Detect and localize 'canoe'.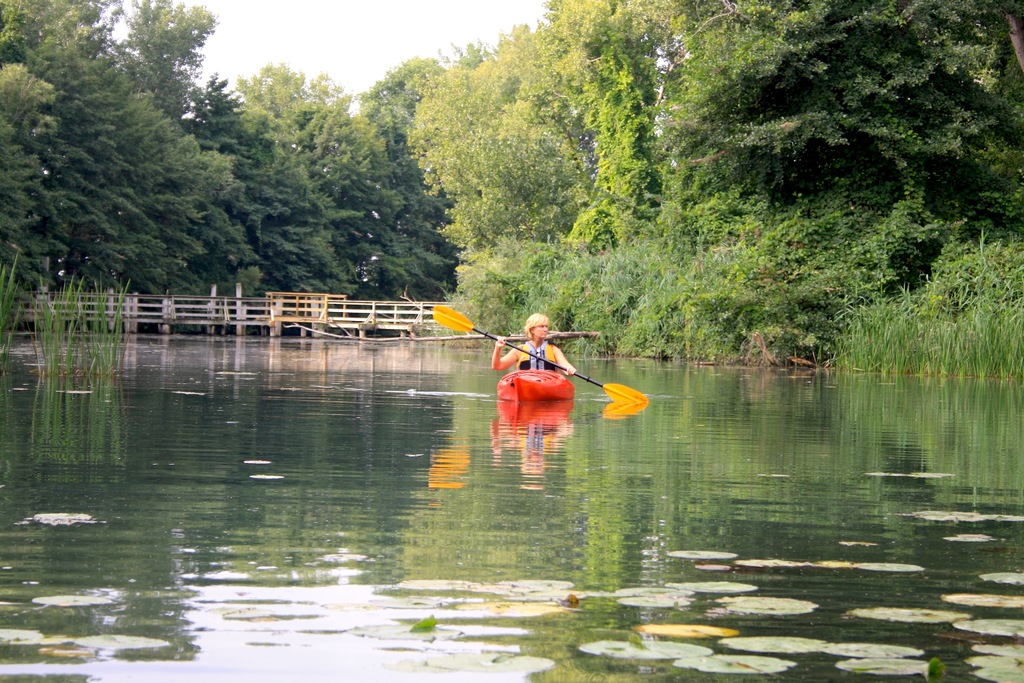
Localized at bbox(486, 331, 602, 418).
